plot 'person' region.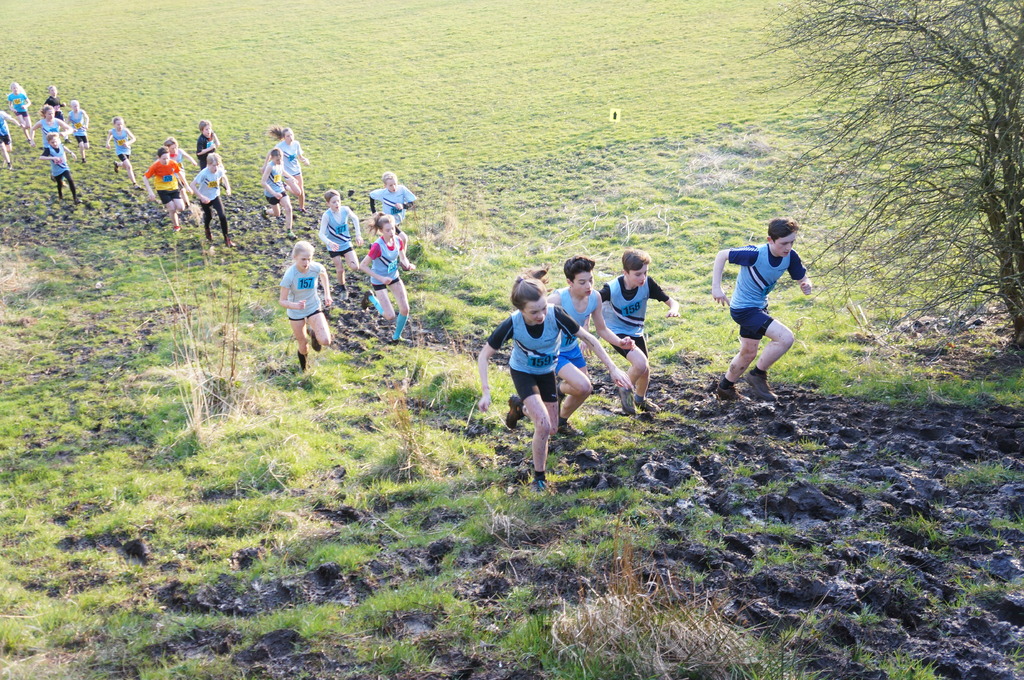
Plotted at detection(271, 237, 329, 374).
